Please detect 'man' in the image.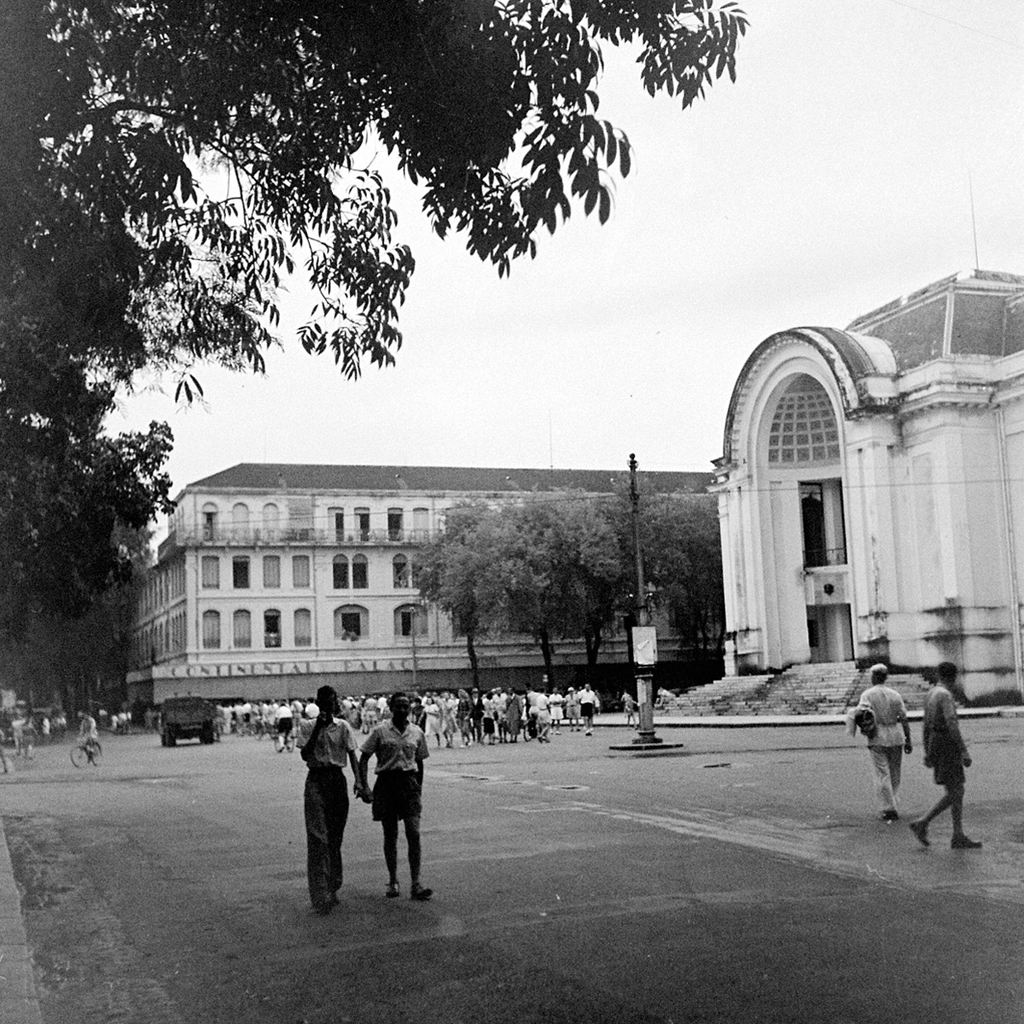
box(349, 719, 422, 916).
